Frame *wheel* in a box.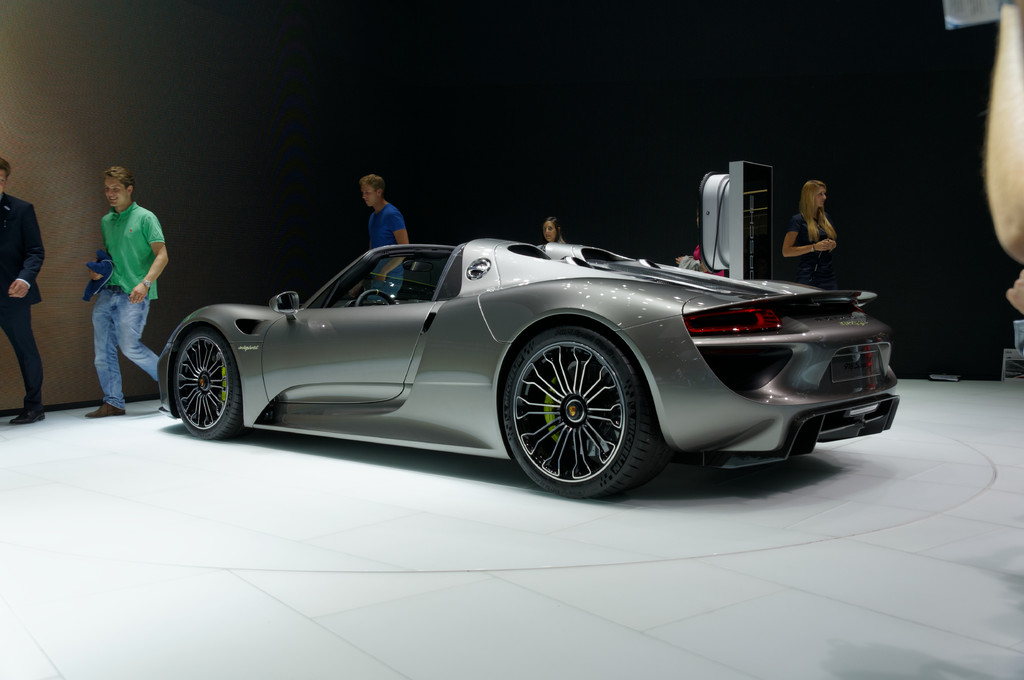
l=357, t=288, r=397, b=306.
